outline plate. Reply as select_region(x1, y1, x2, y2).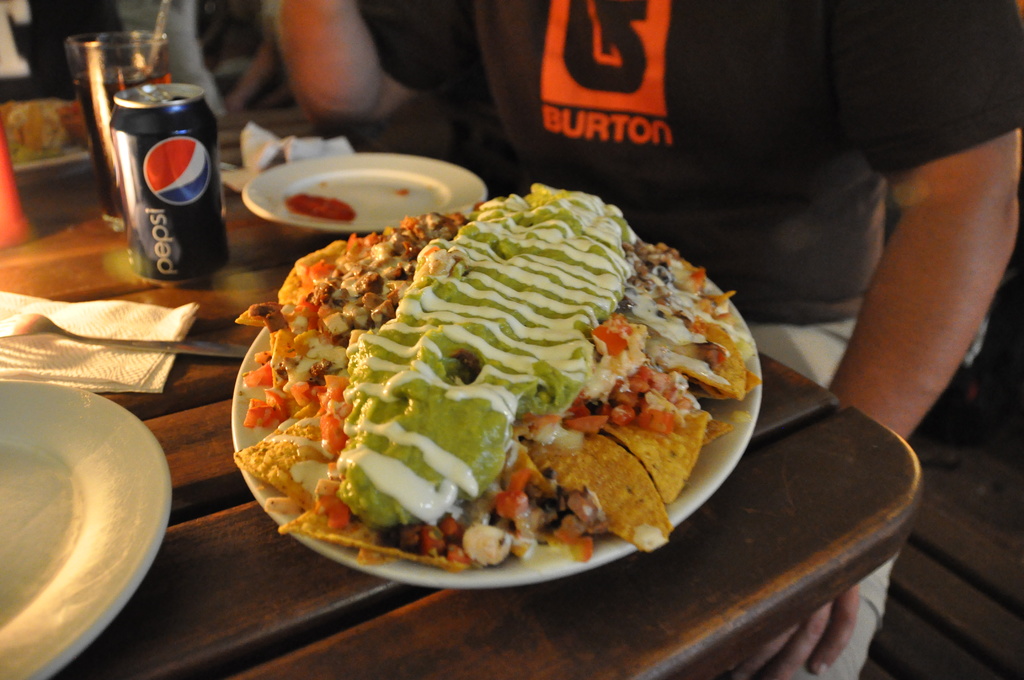
select_region(13, 149, 93, 186).
